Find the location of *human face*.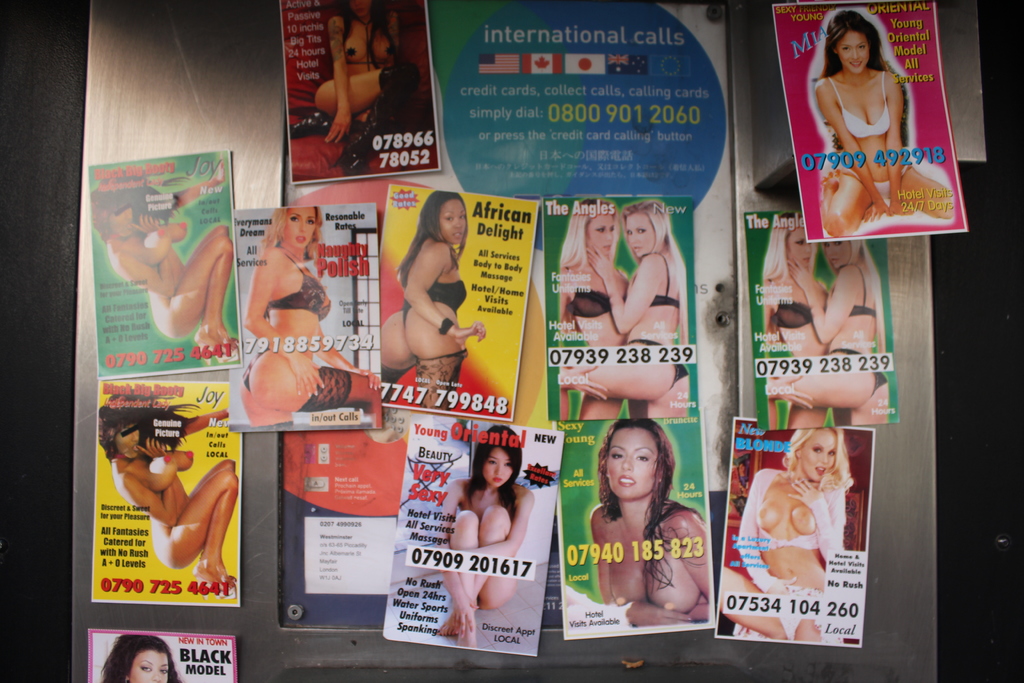
Location: bbox(123, 425, 140, 459).
